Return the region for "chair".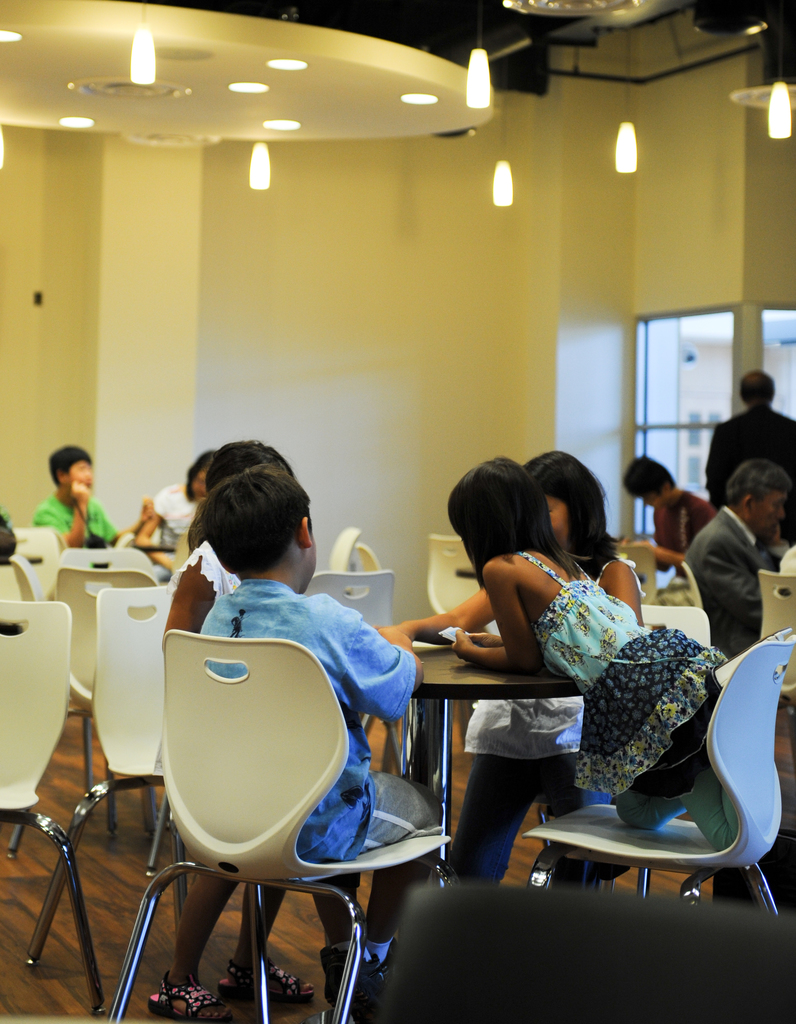
(x1=614, y1=538, x2=695, y2=608).
